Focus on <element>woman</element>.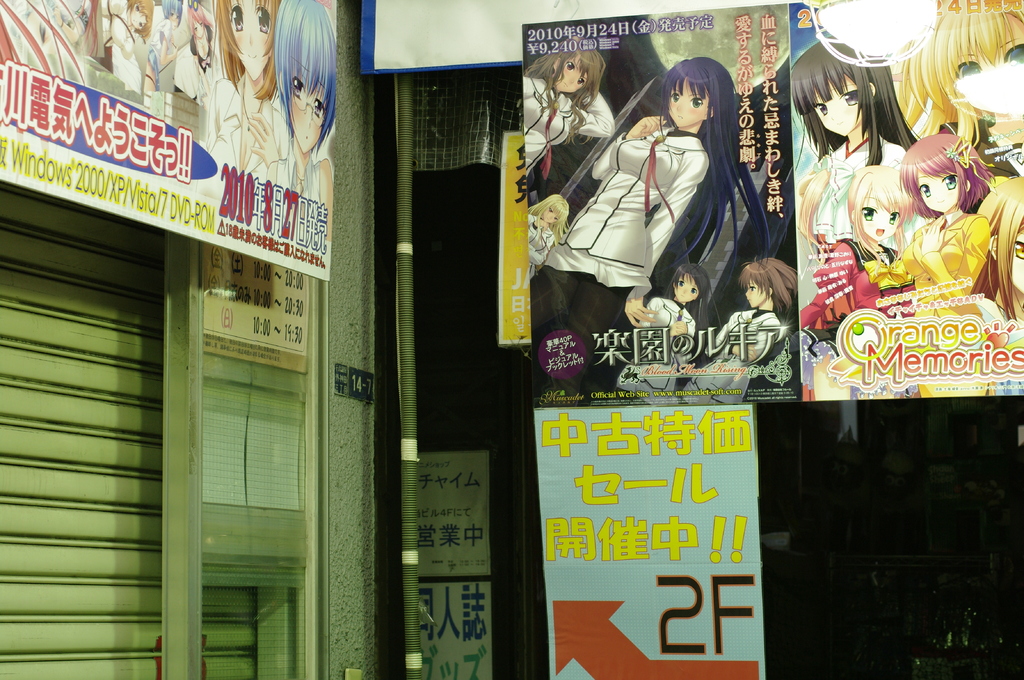
Focused at bbox(522, 33, 616, 172).
